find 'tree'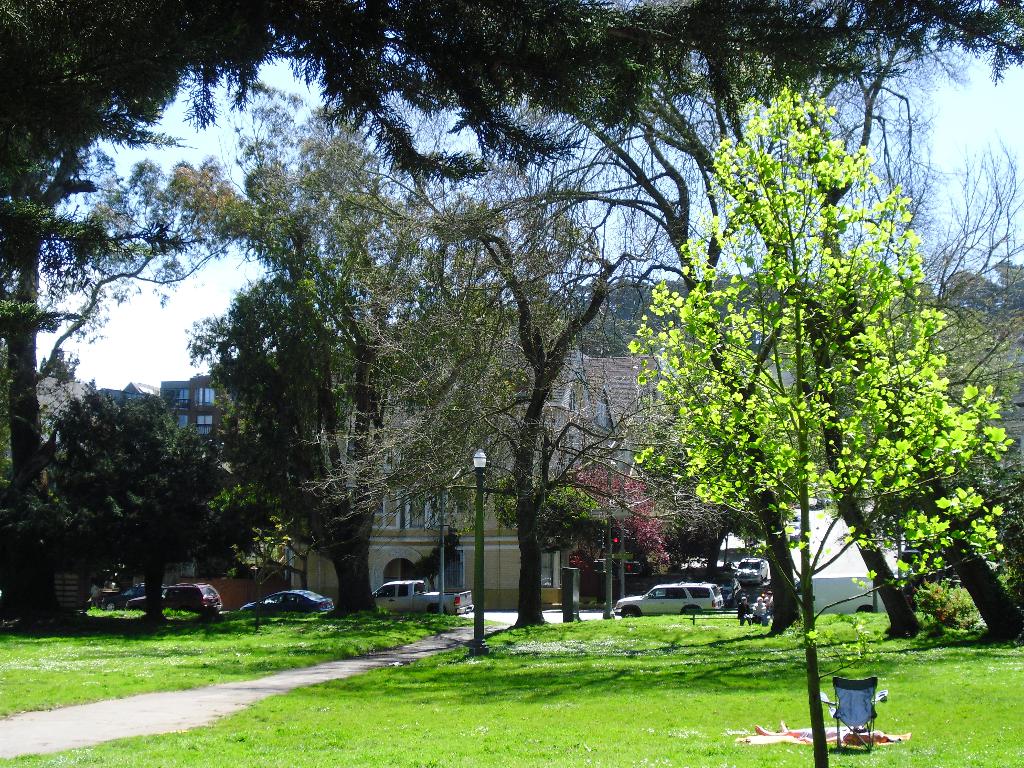
BBox(207, 451, 297, 553)
